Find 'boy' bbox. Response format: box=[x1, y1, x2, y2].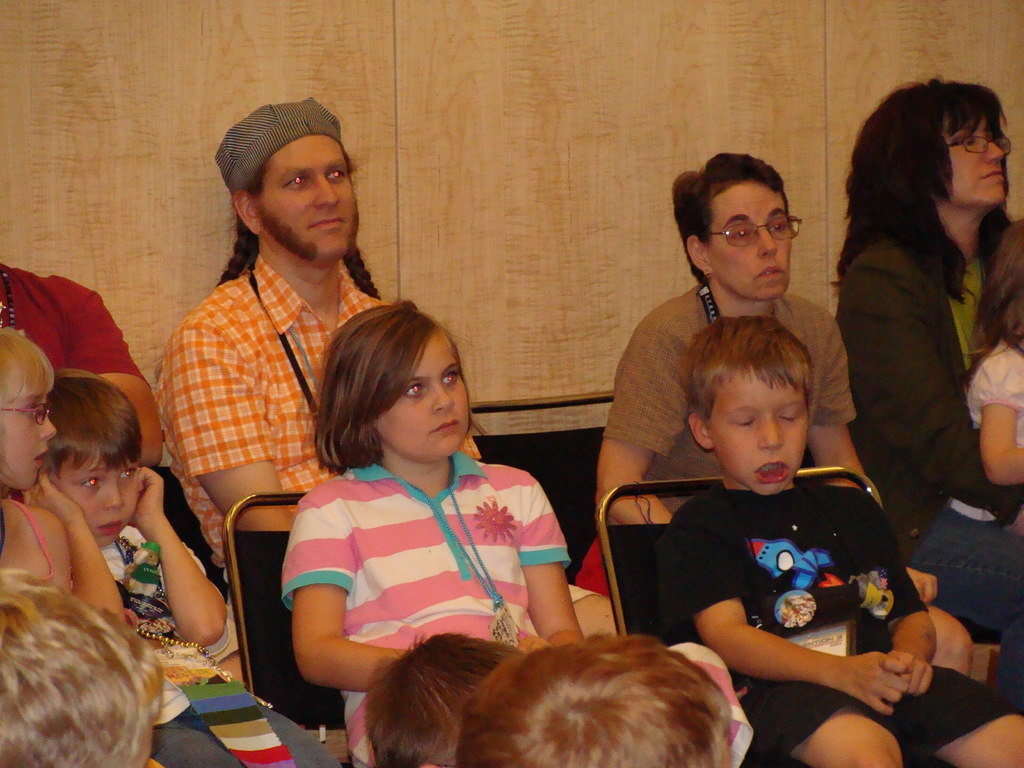
box=[14, 378, 349, 767].
